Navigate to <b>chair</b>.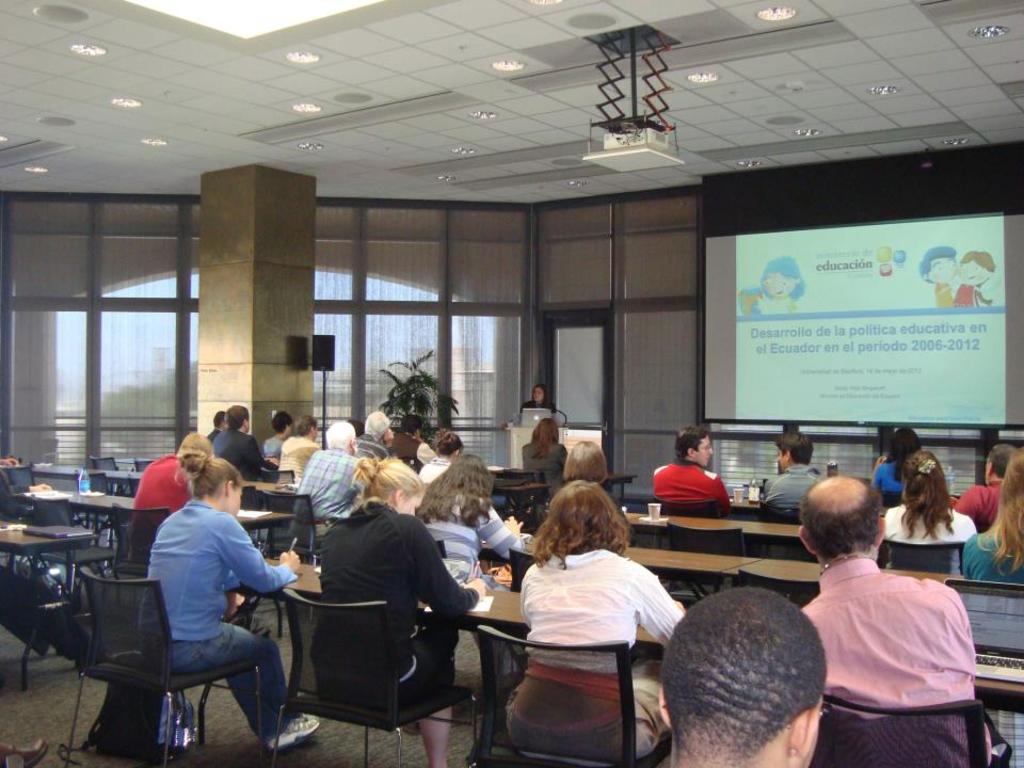
Navigation target: 21, 496, 123, 606.
